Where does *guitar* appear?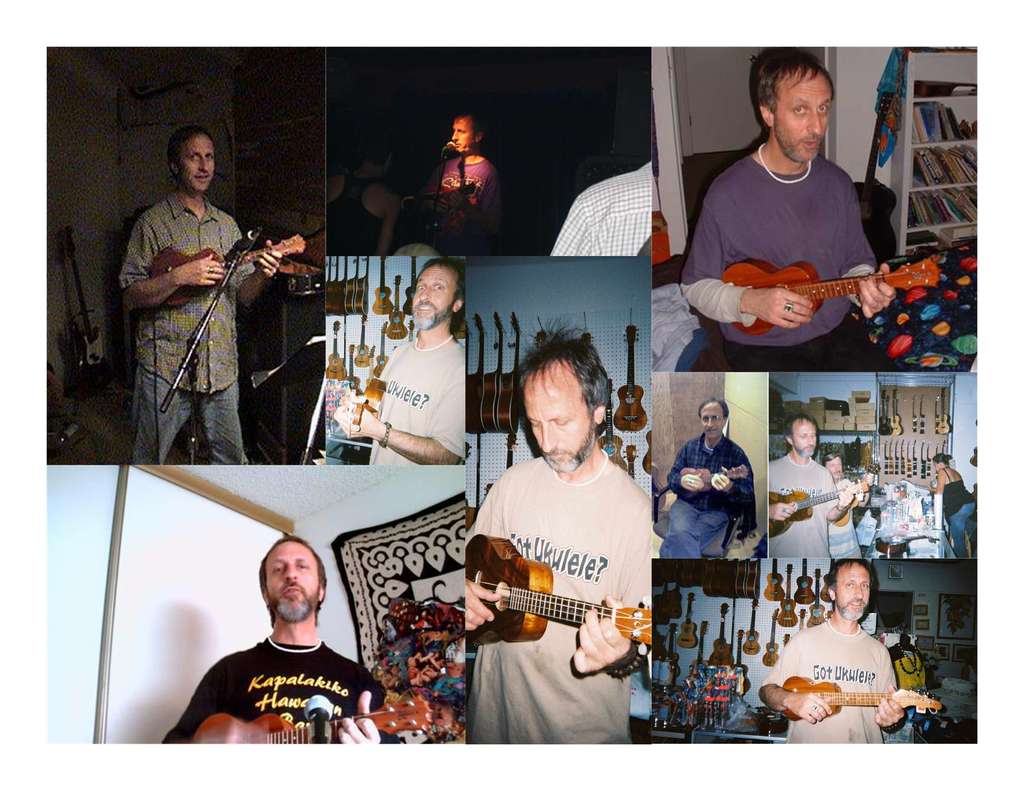
Appears at <bbox>403, 254, 421, 316</bbox>.
